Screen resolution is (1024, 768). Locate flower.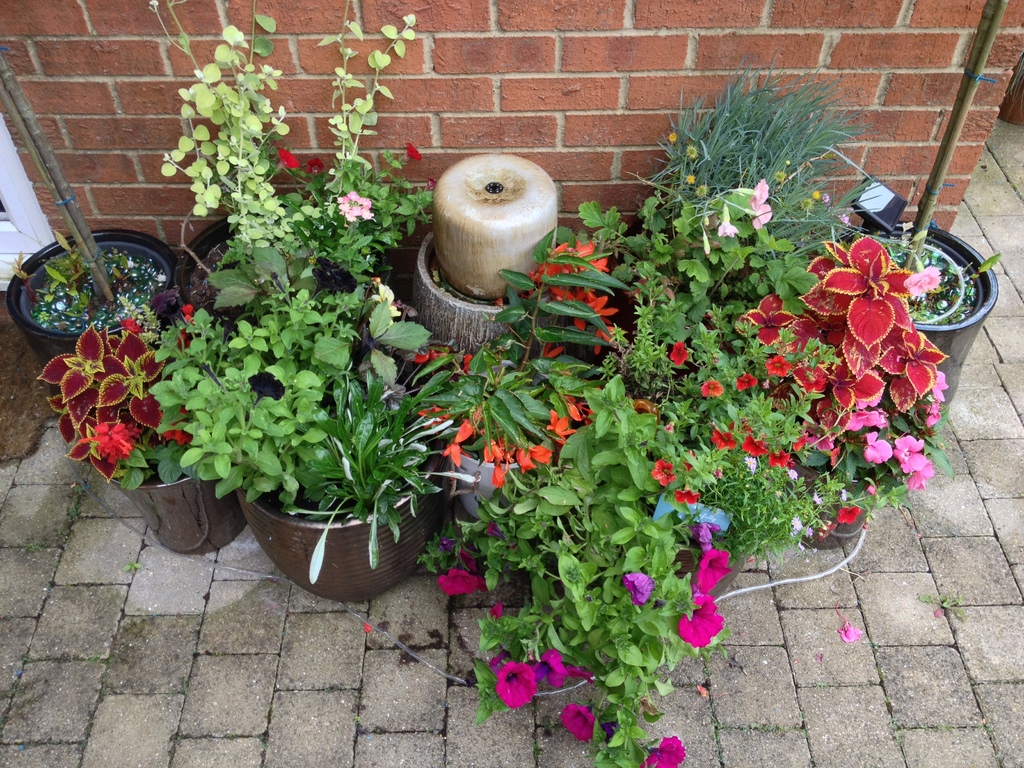
locate(674, 483, 701, 506).
